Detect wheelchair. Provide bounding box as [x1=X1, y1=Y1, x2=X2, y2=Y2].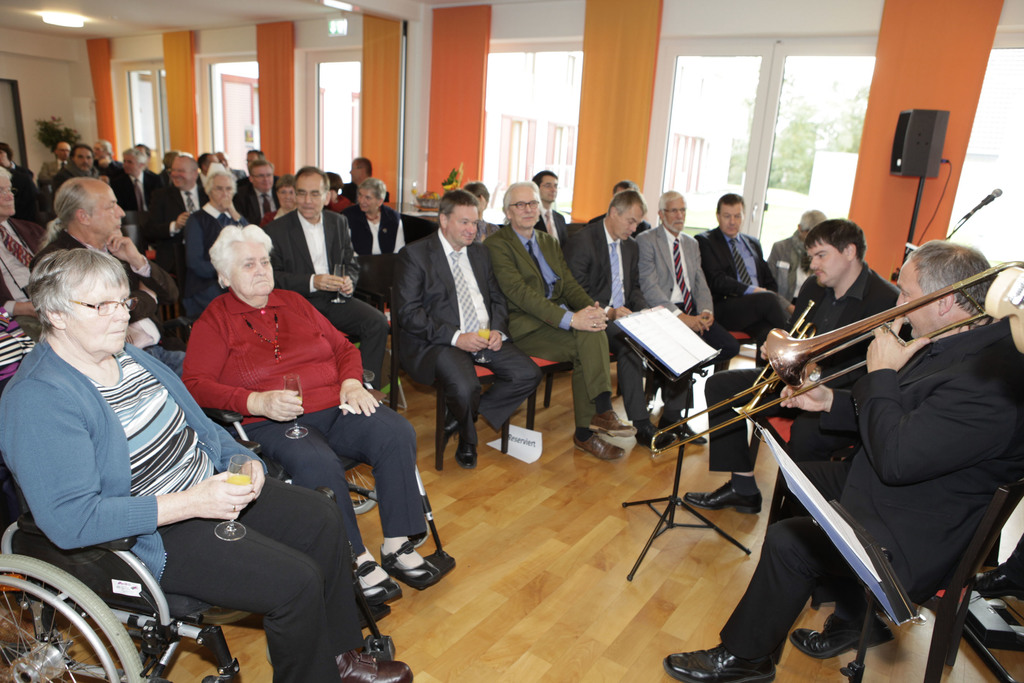
[x1=173, y1=322, x2=452, y2=627].
